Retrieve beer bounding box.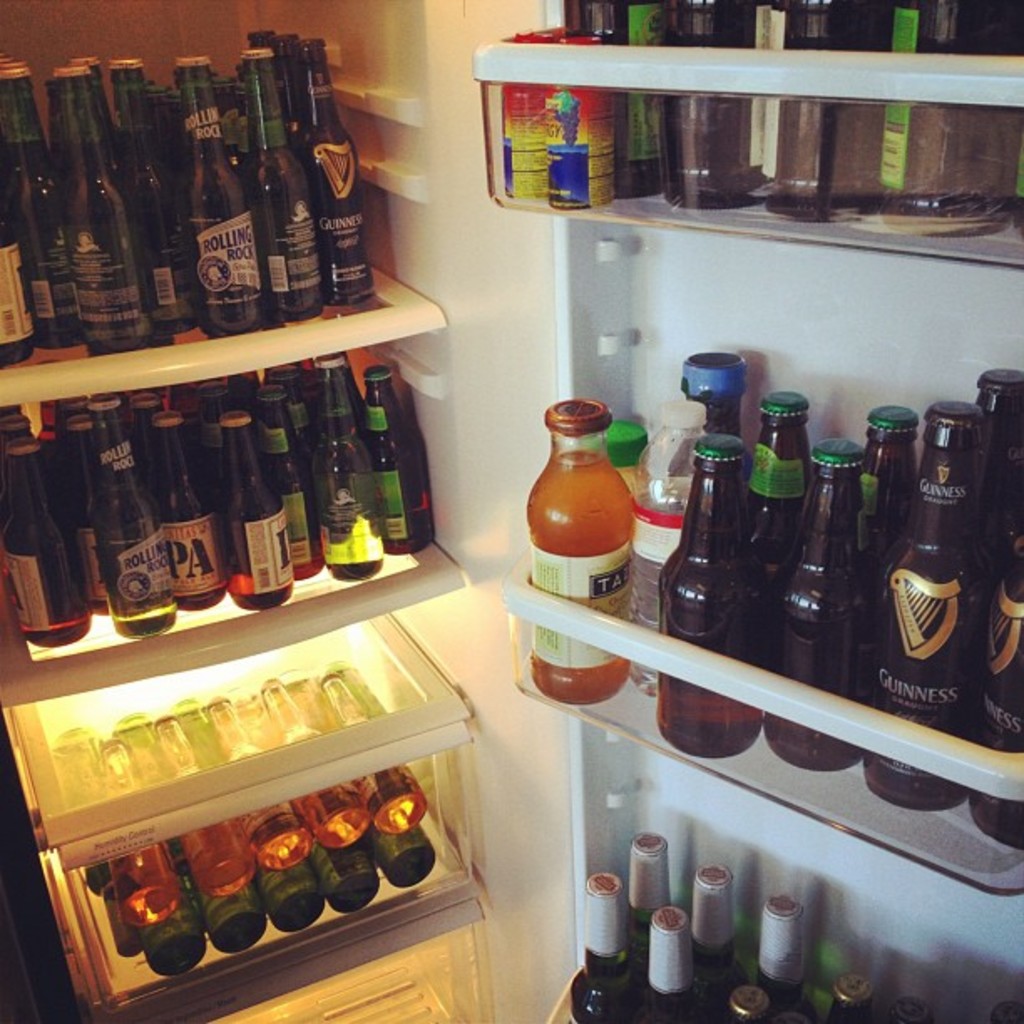
Bounding box: rect(654, 433, 771, 761).
